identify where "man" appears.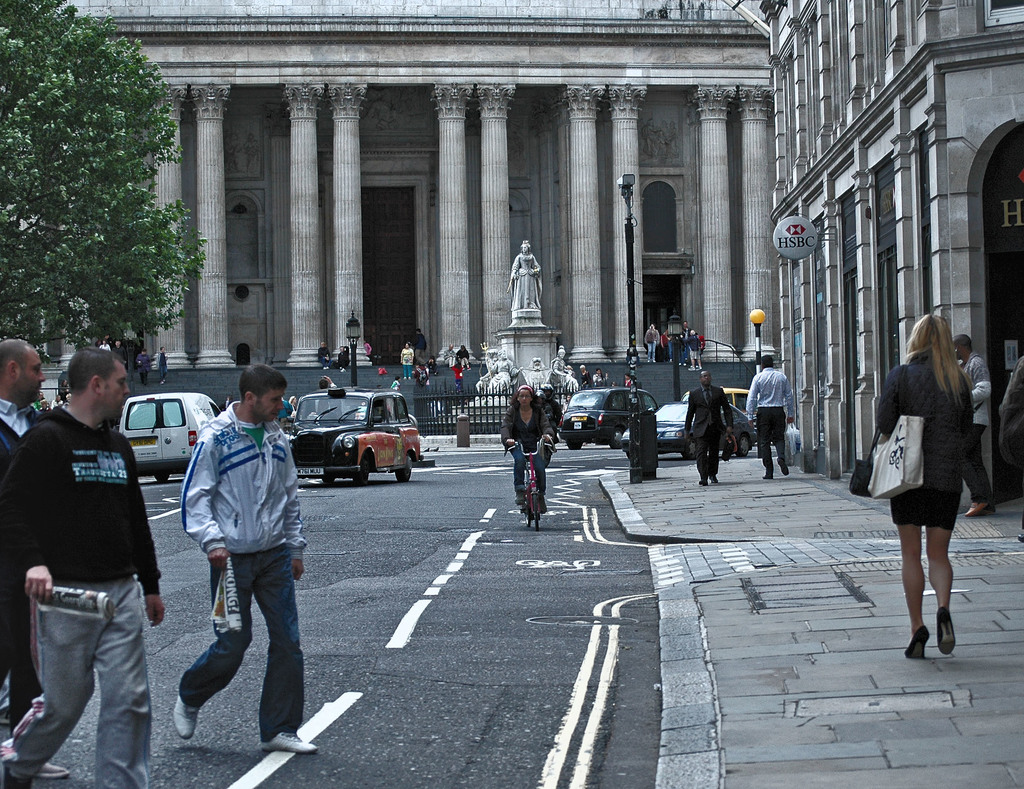
Appears at [x1=745, y1=351, x2=790, y2=479].
